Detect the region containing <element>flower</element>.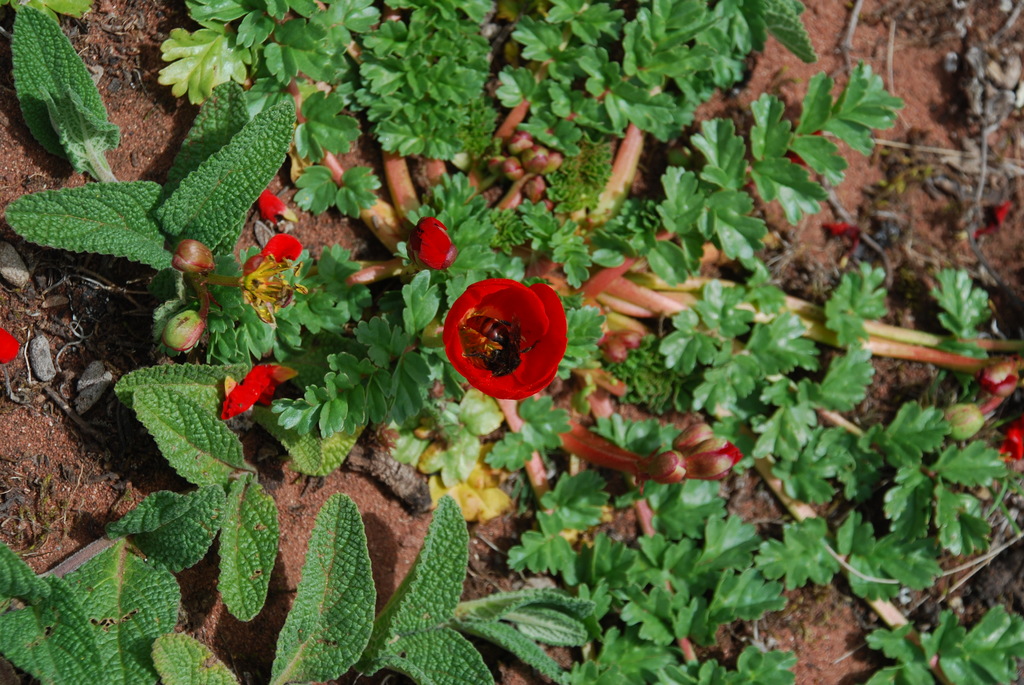
pyautogui.locateOnScreen(237, 235, 296, 323).
